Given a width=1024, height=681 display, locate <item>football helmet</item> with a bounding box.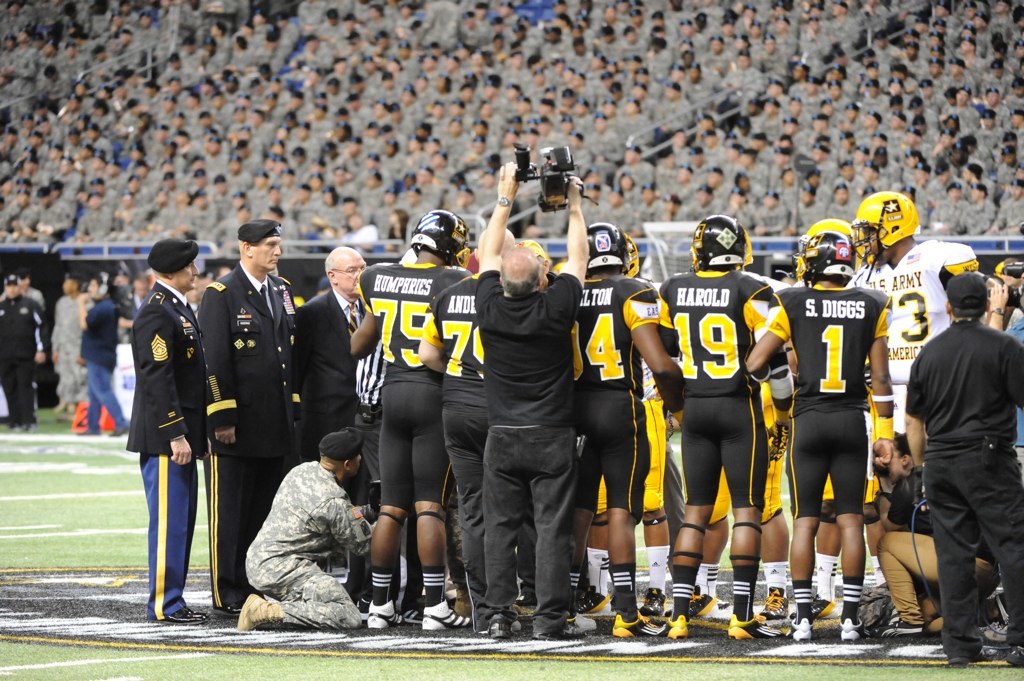
Located: bbox=(629, 232, 641, 273).
